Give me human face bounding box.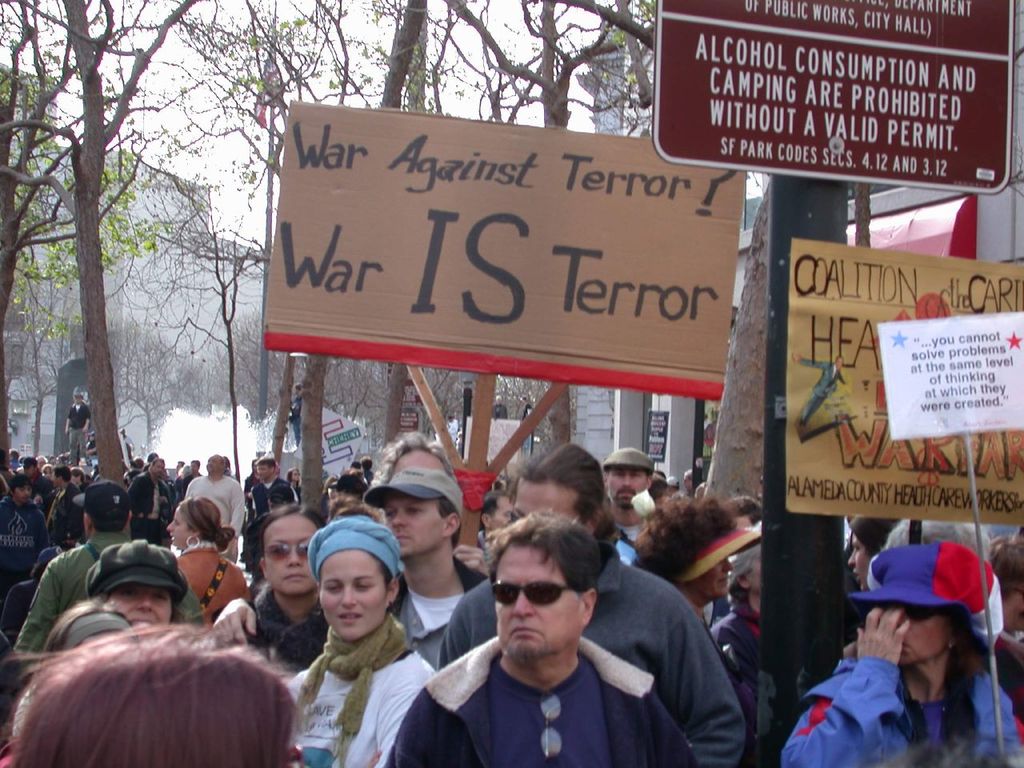
region(258, 515, 314, 591).
